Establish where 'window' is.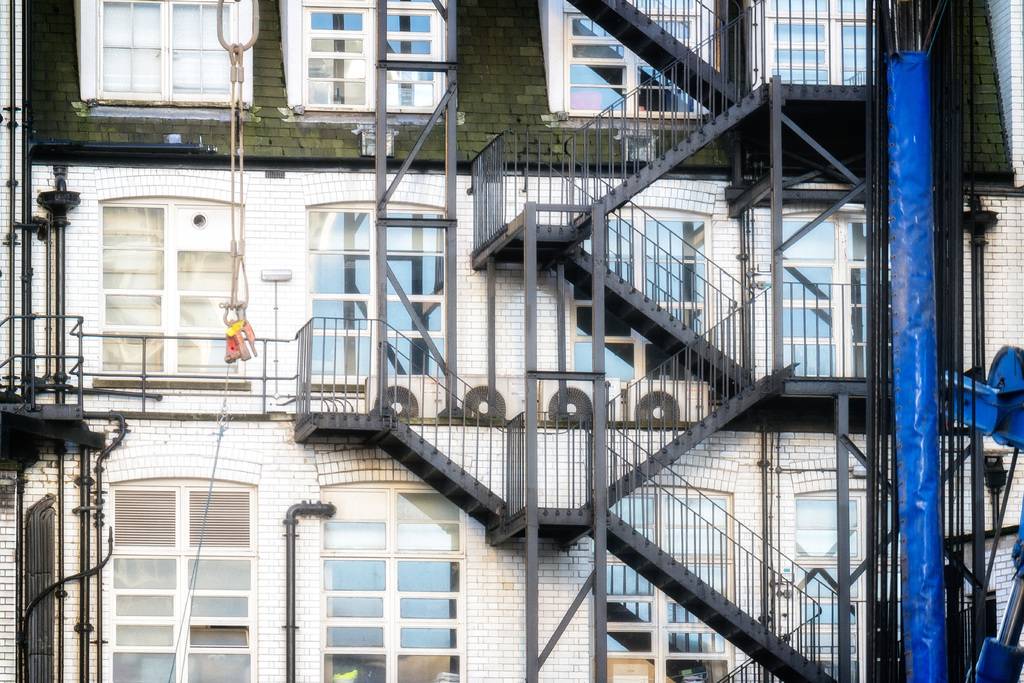
Established at [298, 0, 446, 107].
